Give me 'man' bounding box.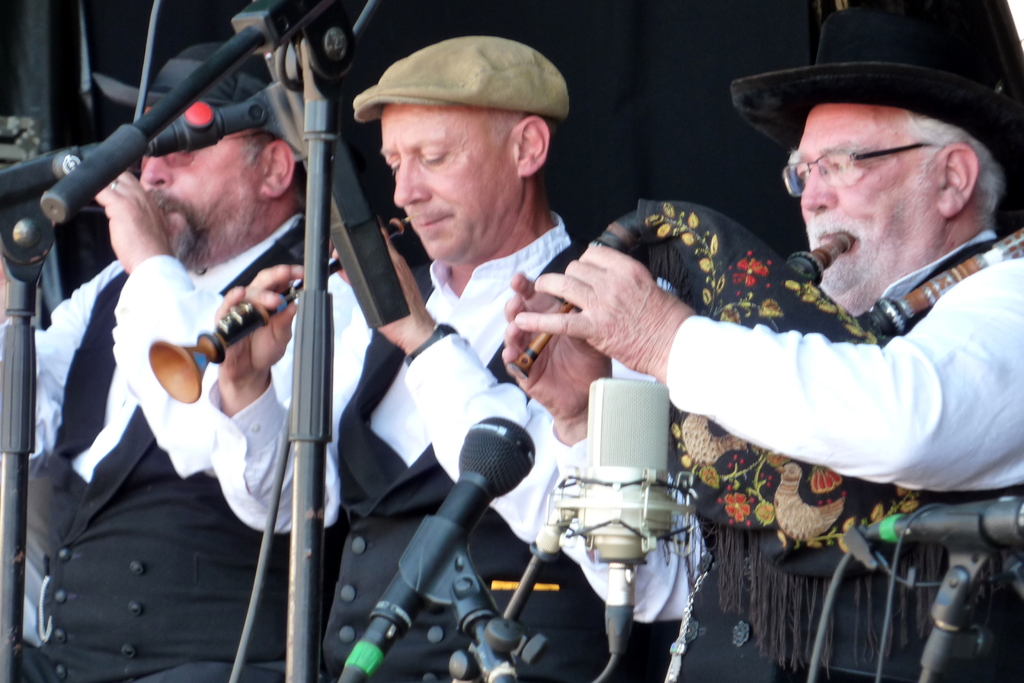
box(0, 40, 353, 682).
